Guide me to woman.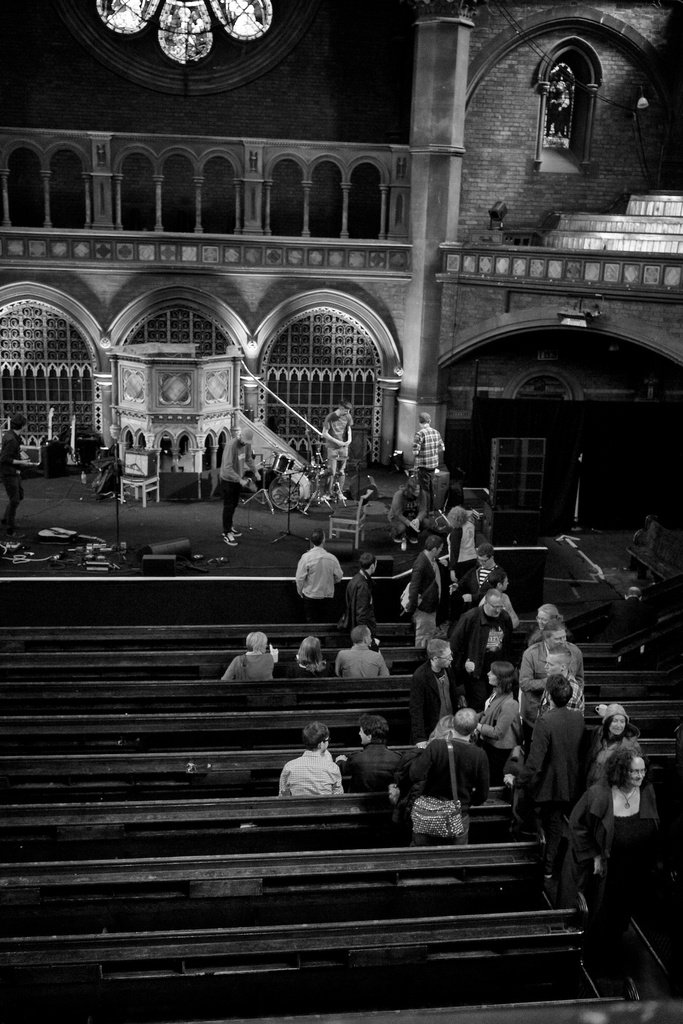
Guidance: 587,706,639,781.
